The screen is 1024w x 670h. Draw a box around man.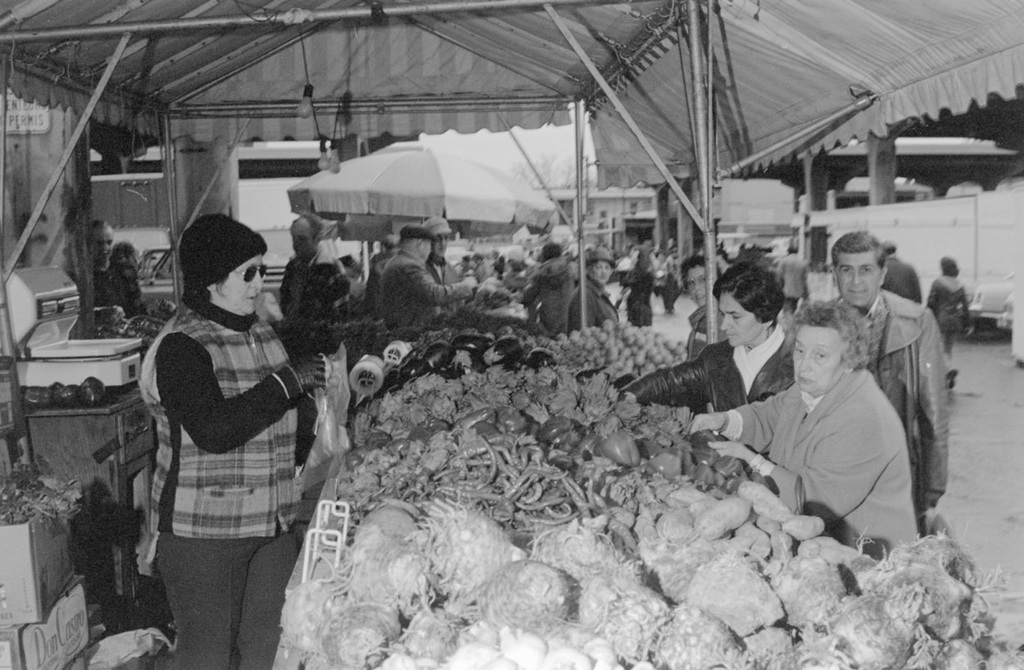
<bbox>274, 211, 359, 465</bbox>.
